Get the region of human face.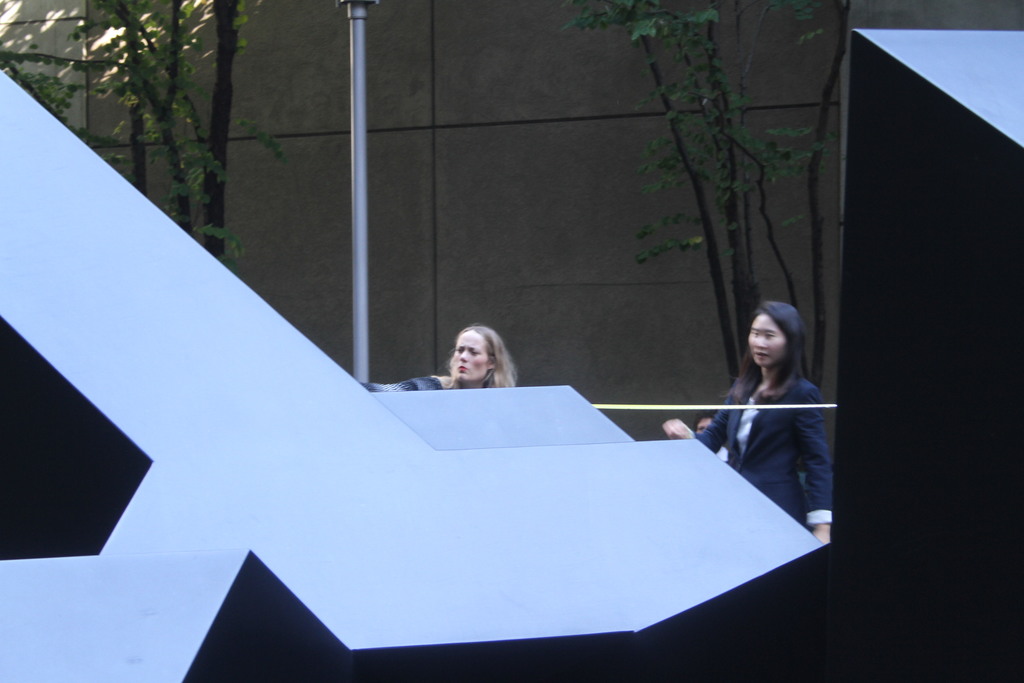
455, 331, 485, 387.
